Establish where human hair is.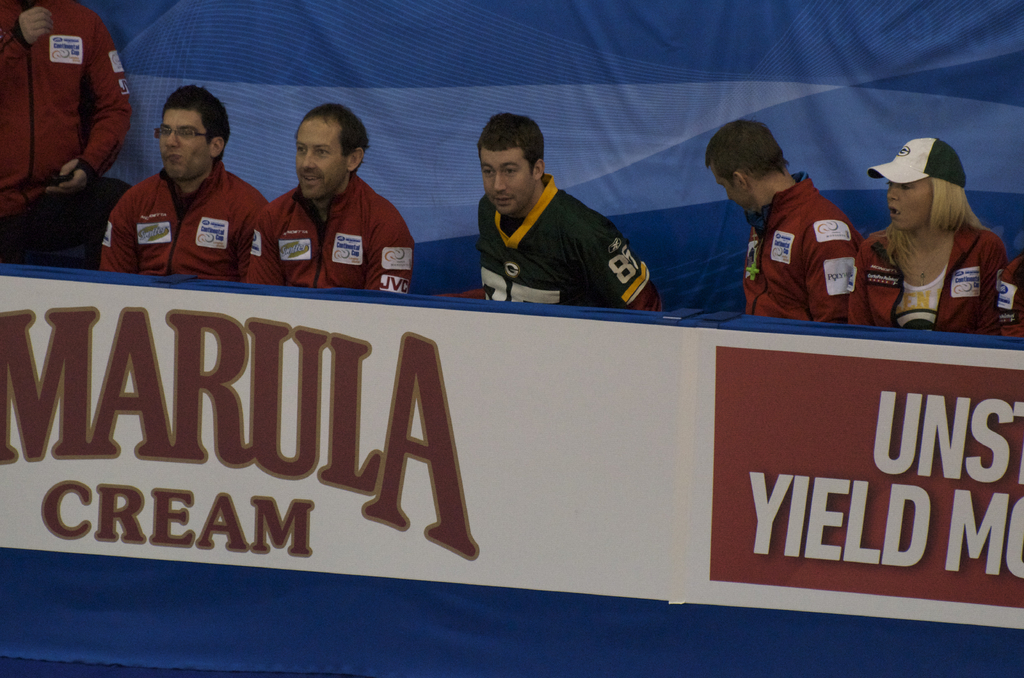
Established at [478,111,545,180].
